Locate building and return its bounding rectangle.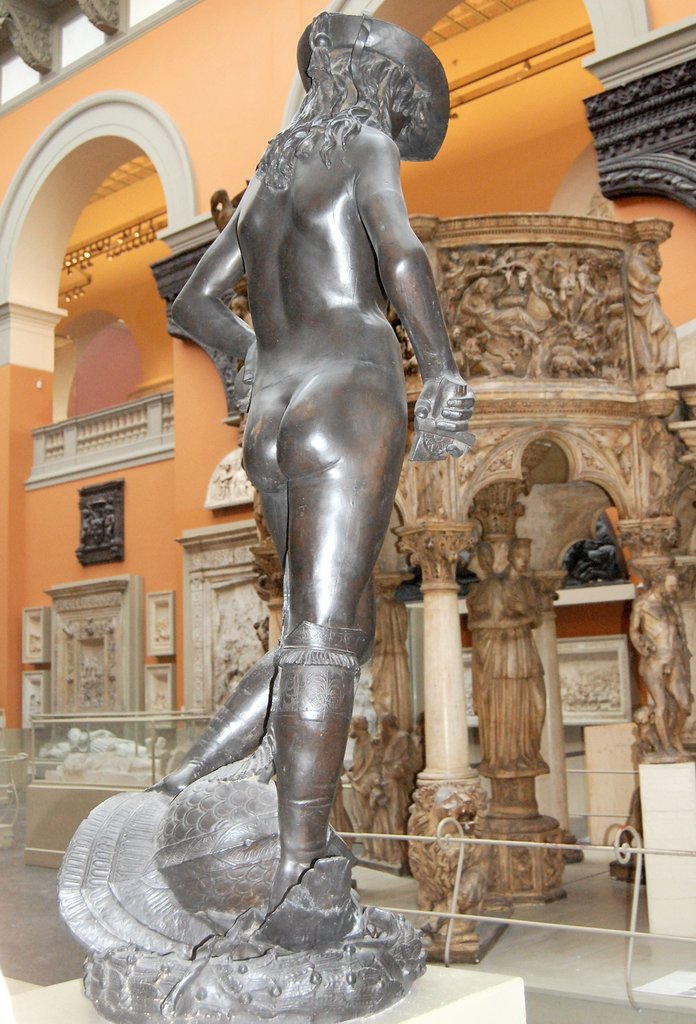
[x1=0, y1=0, x2=695, y2=1023].
